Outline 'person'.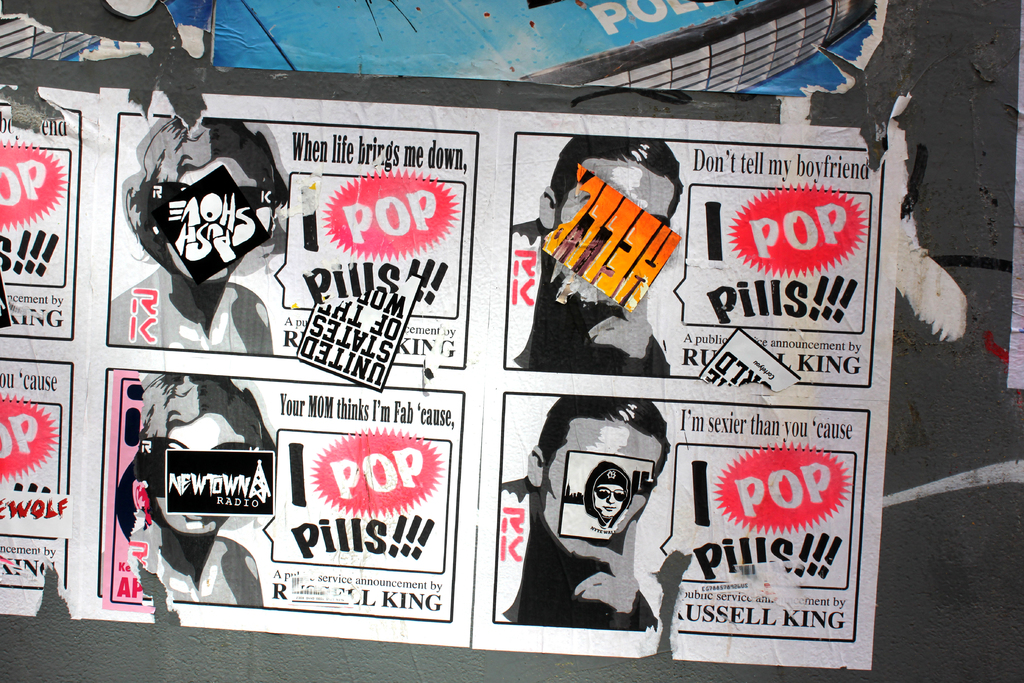
Outline: BBox(111, 116, 288, 350).
